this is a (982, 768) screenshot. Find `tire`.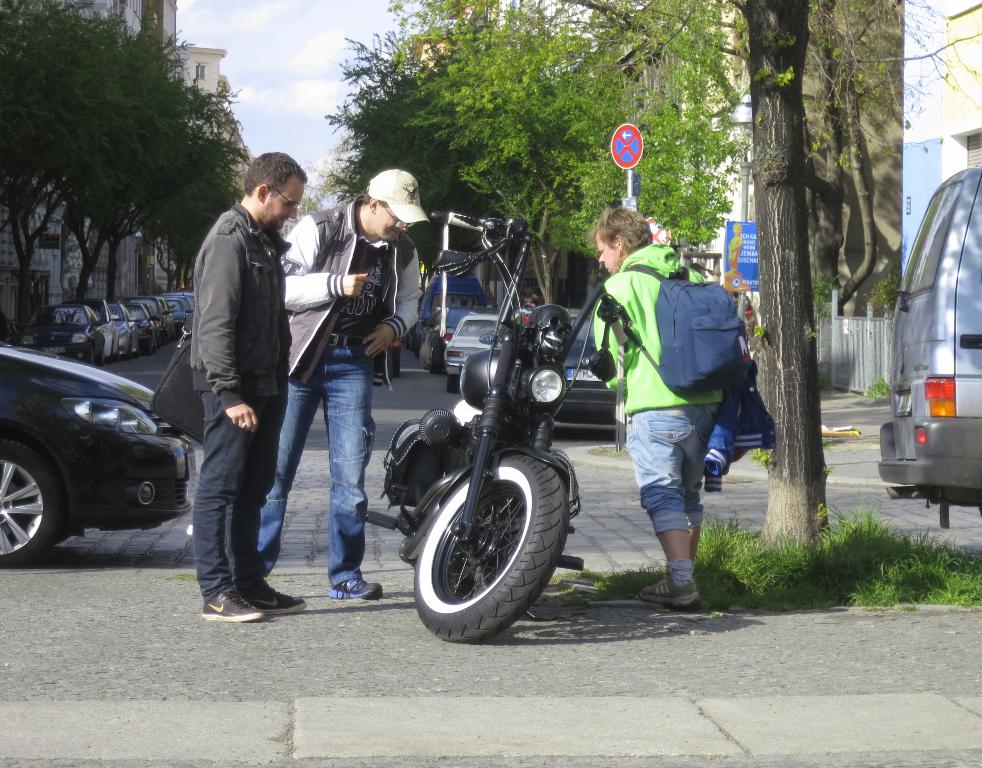
Bounding box: 0, 433, 69, 568.
